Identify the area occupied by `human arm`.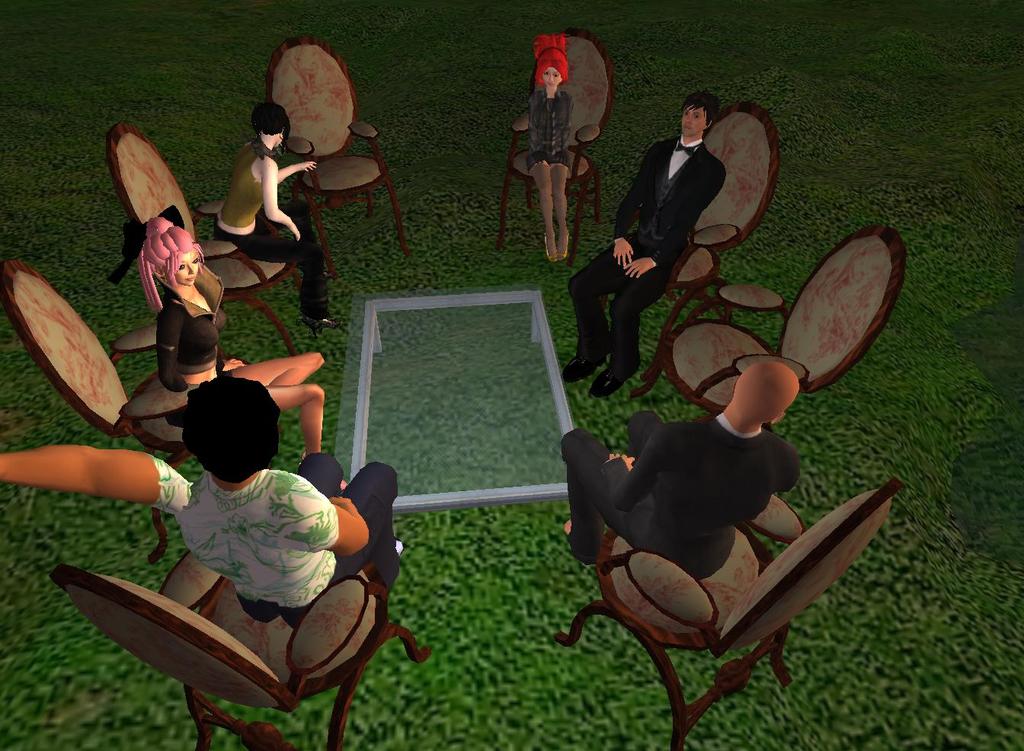
Area: (x1=278, y1=158, x2=318, y2=184).
